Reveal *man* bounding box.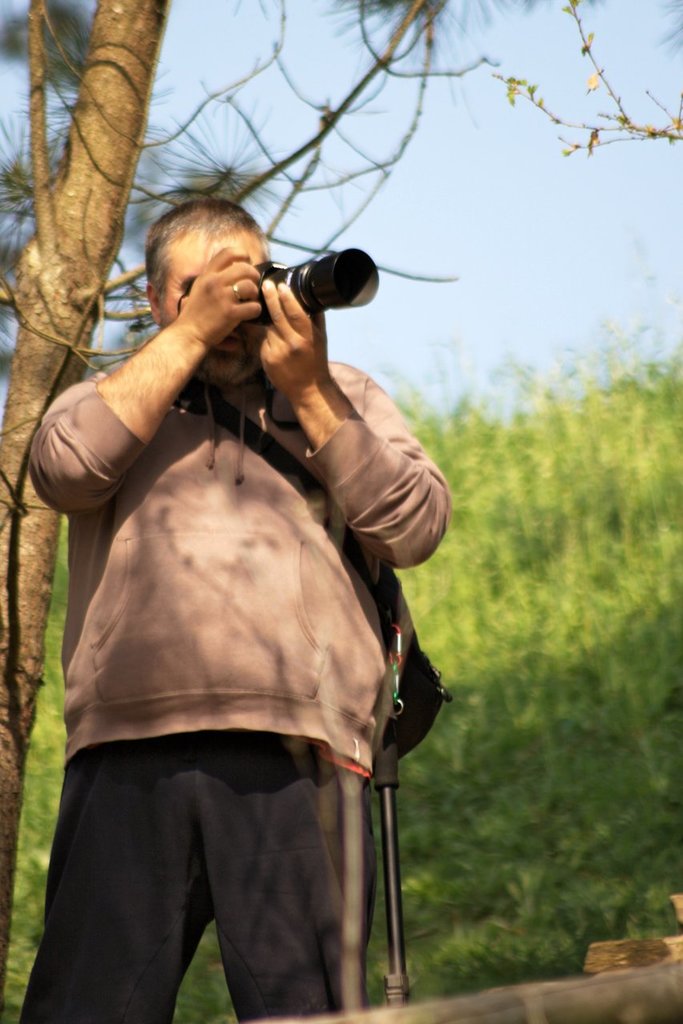
Revealed: left=0, top=153, right=488, bottom=1023.
